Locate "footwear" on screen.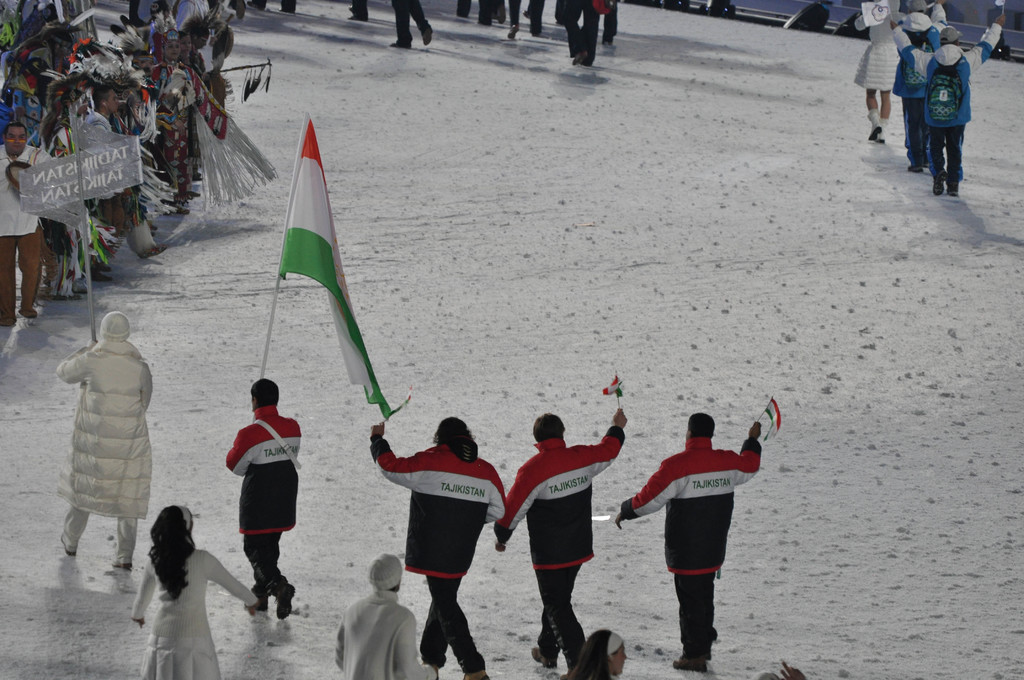
On screen at x1=388, y1=41, x2=413, y2=50.
